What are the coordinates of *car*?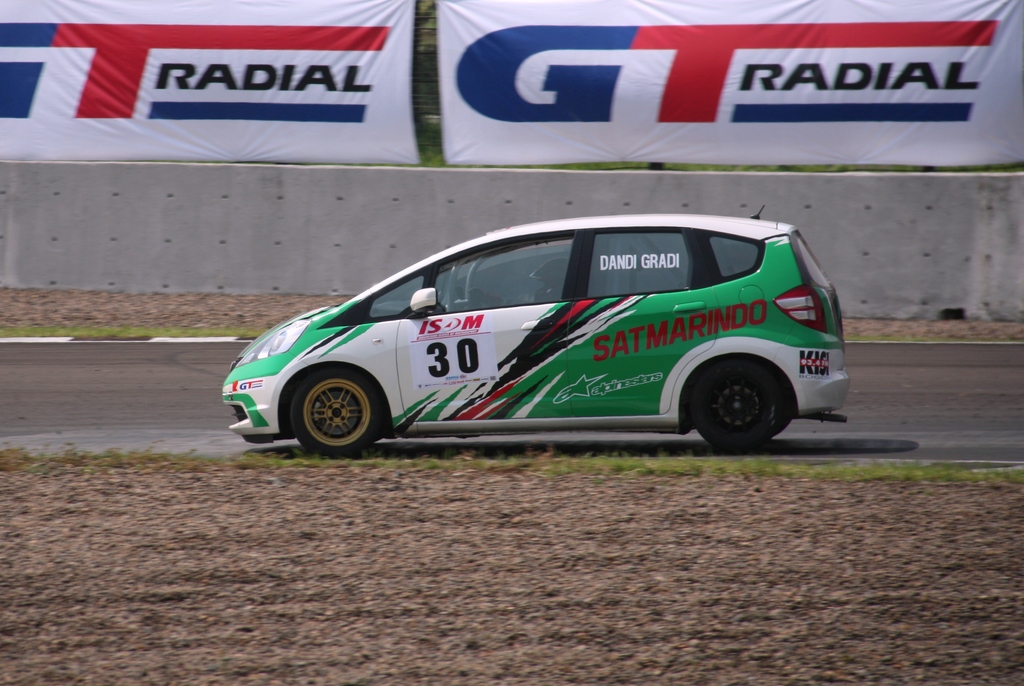
223, 203, 847, 451.
